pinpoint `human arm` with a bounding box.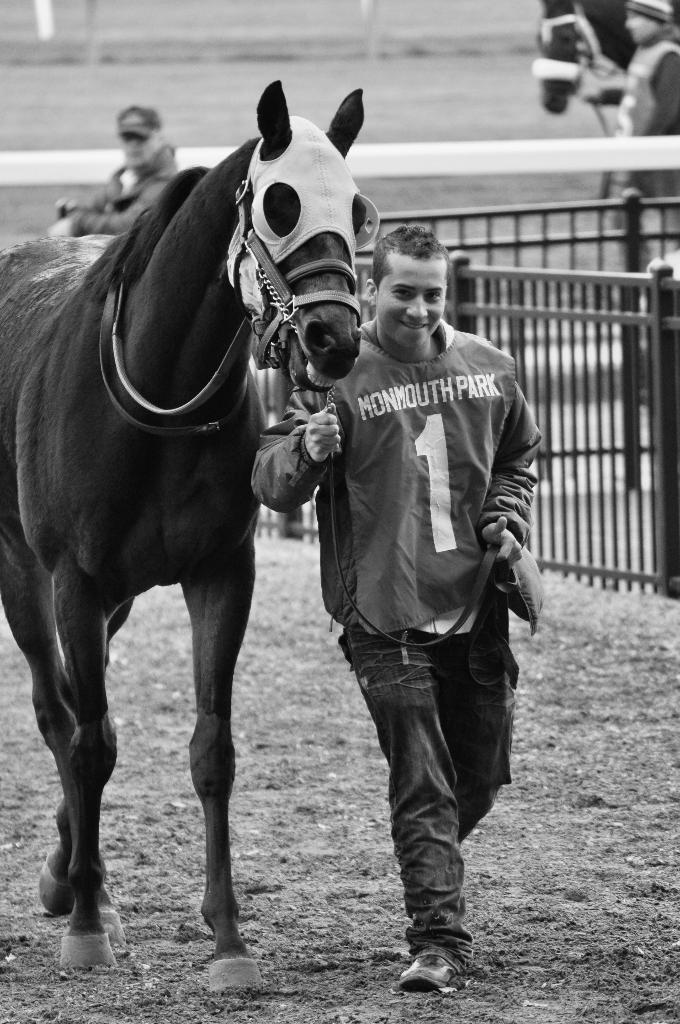
crop(468, 340, 550, 638).
